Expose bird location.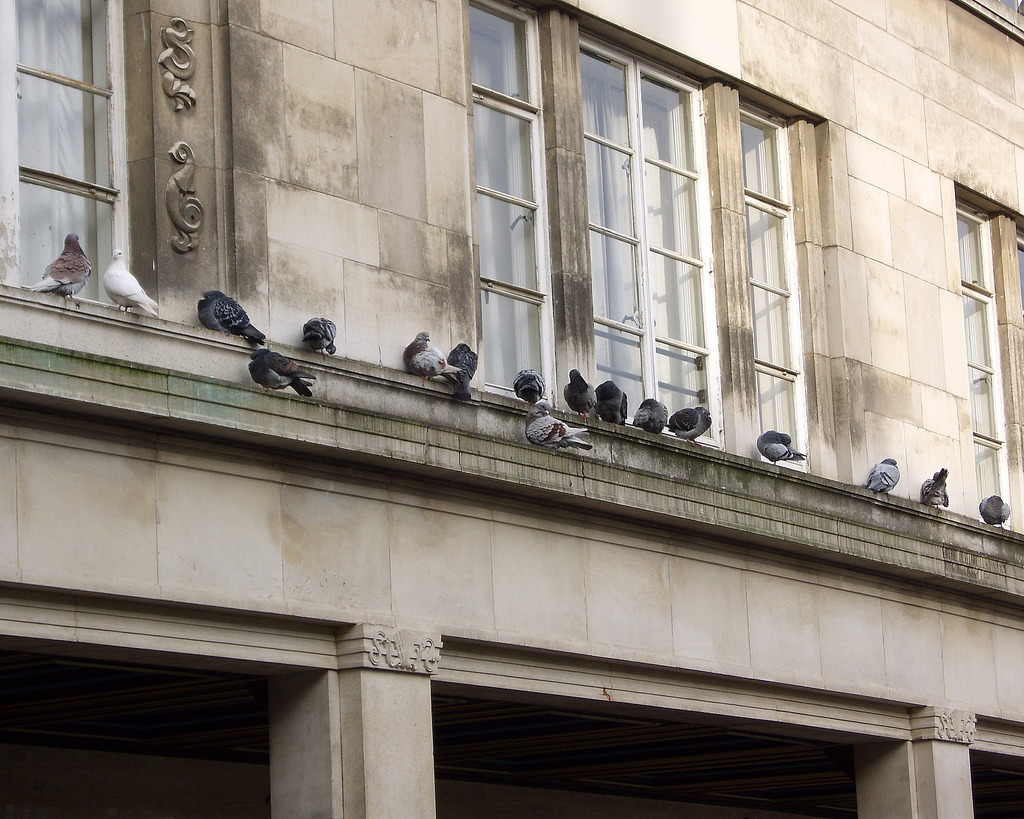
Exposed at box(97, 243, 169, 321).
